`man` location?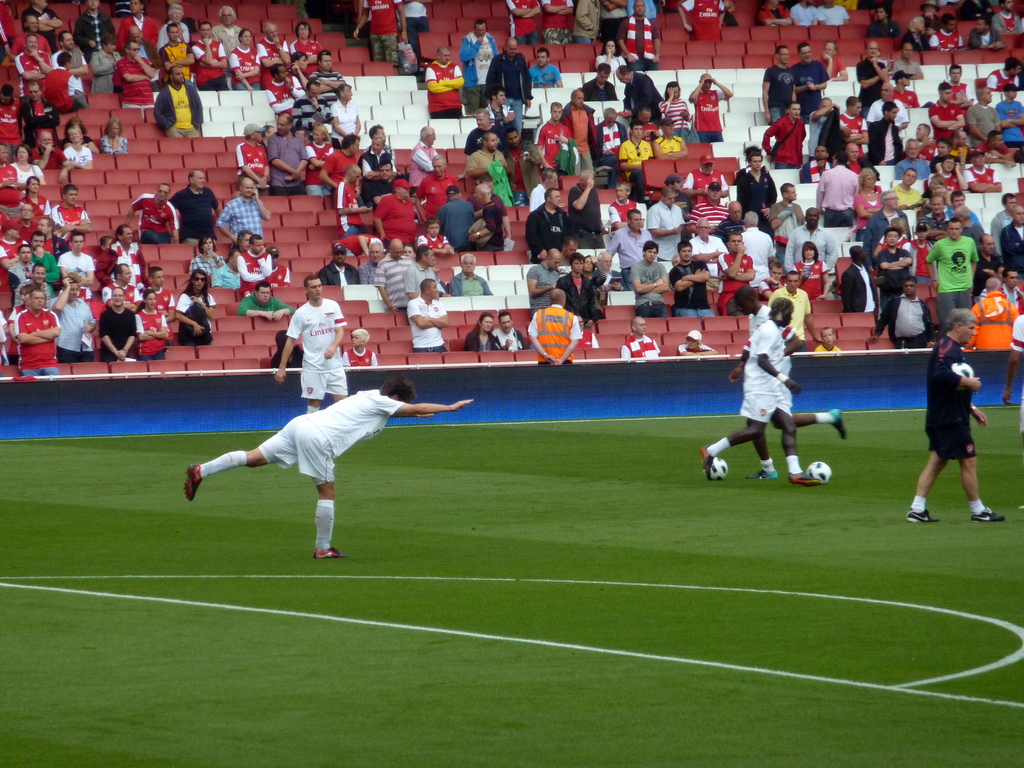
[left=1000, top=314, right=1023, bottom=514]
